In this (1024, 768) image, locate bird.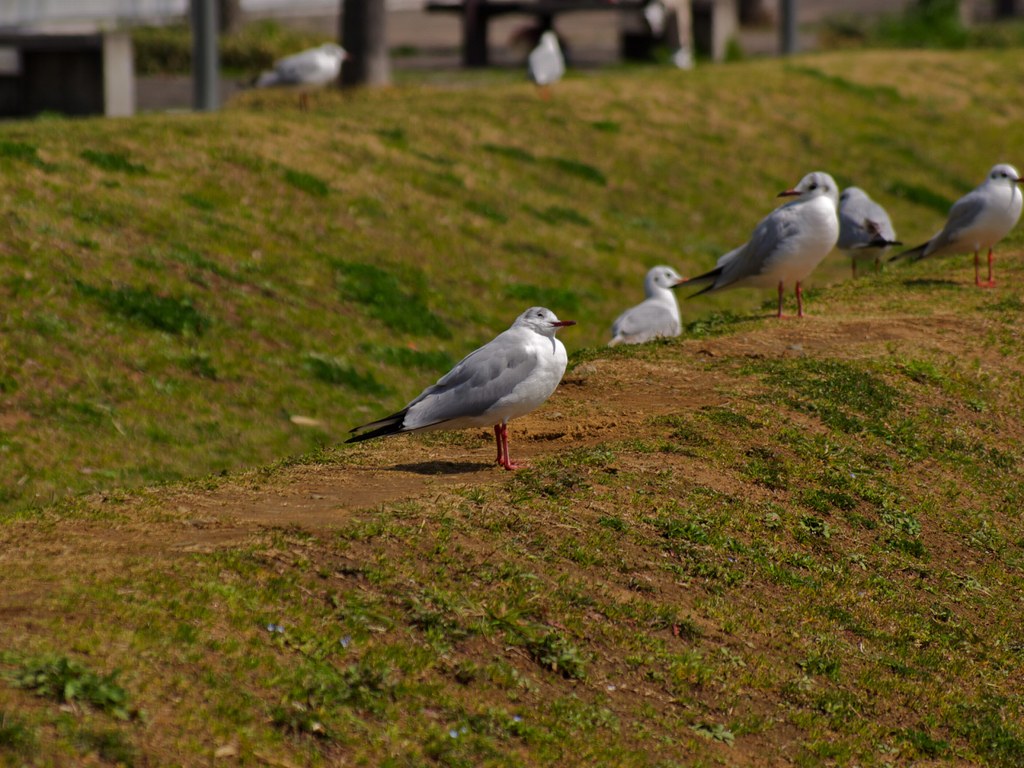
Bounding box: locate(605, 268, 685, 349).
